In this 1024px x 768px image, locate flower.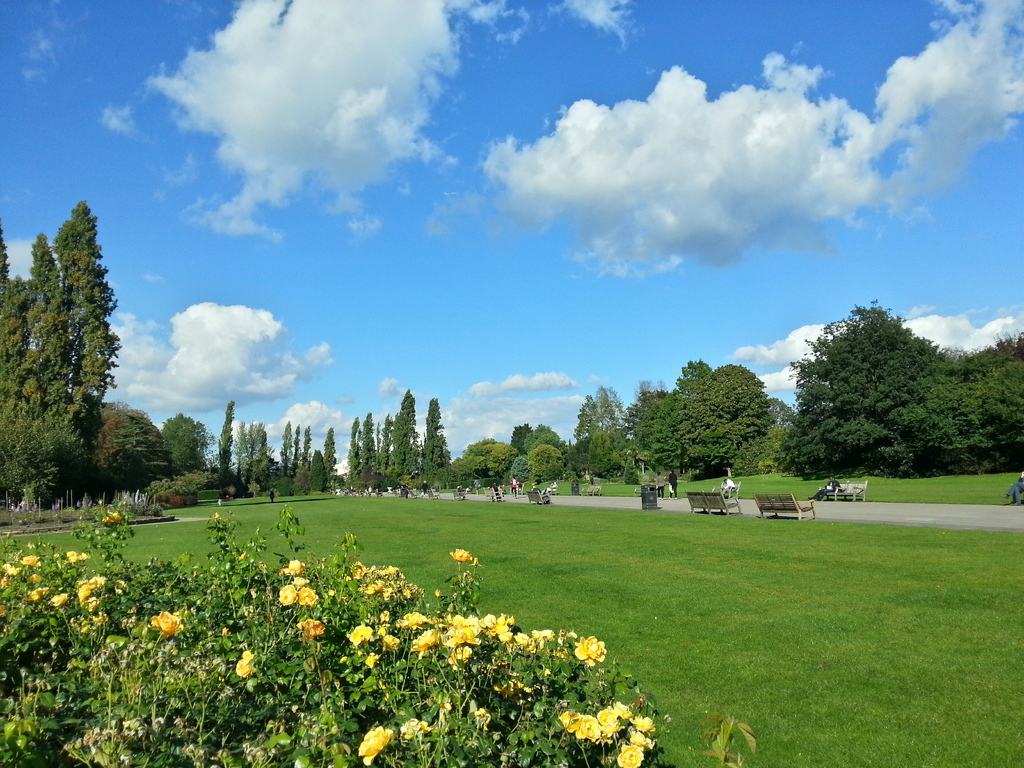
Bounding box: (472, 706, 492, 730).
